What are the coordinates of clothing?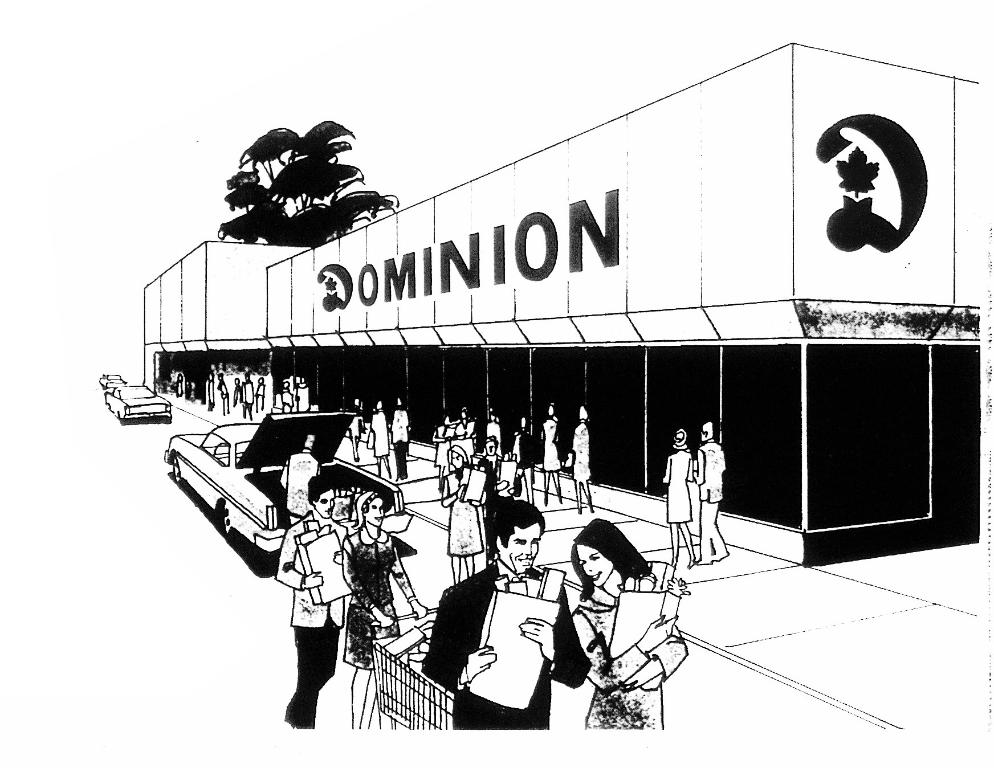
276 512 352 632.
